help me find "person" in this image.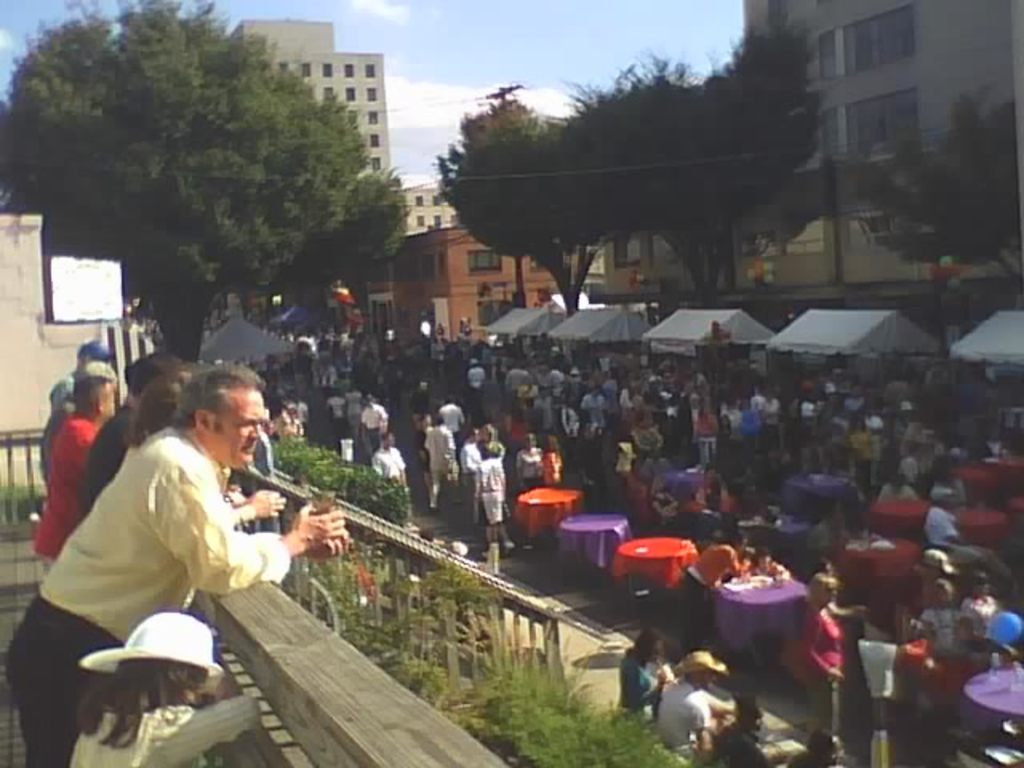
Found it: box=[802, 390, 819, 429].
